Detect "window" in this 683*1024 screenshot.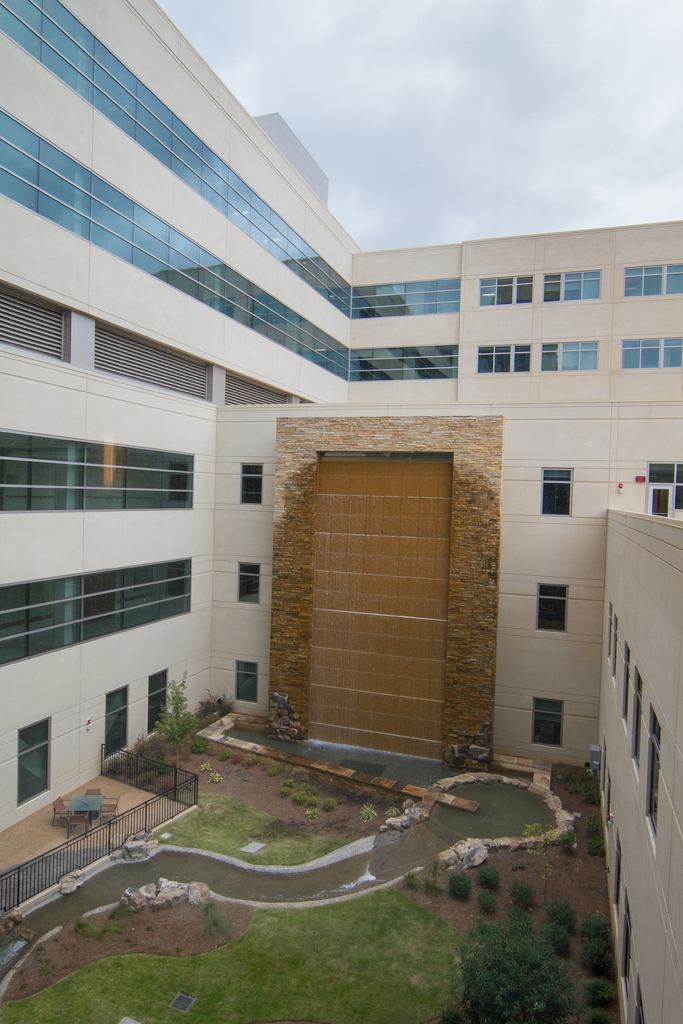
Detection: region(16, 722, 60, 801).
